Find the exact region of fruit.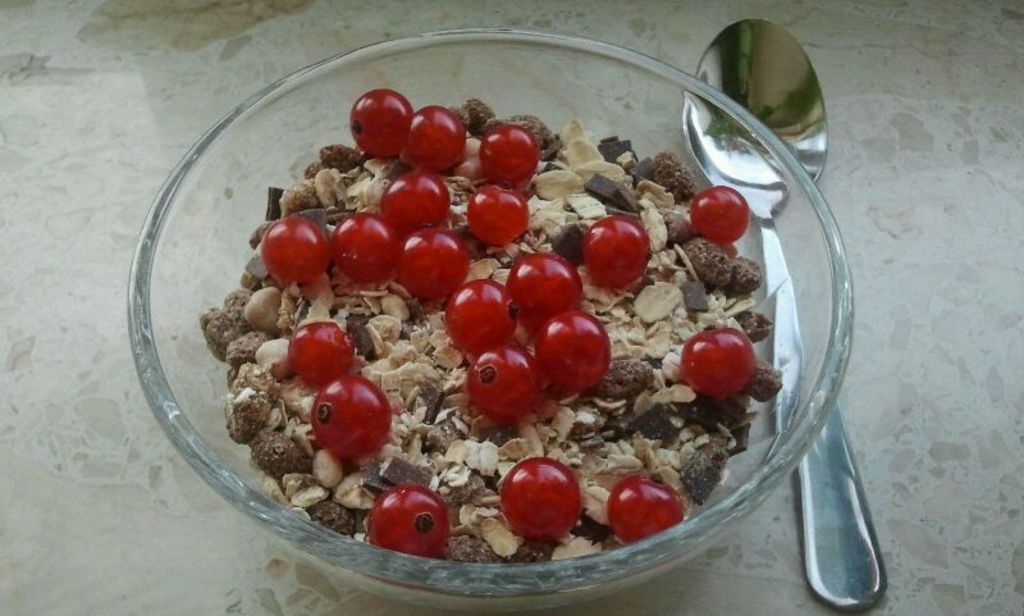
Exact region: (467,181,529,246).
